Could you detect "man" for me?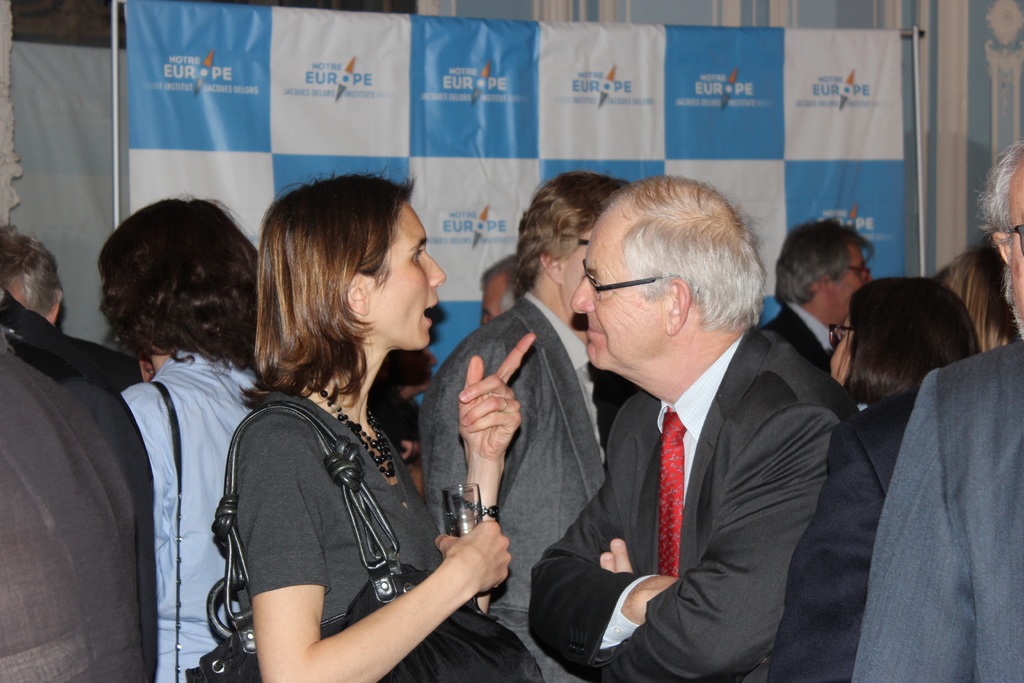
Detection result: (x1=419, y1=173, x2=626, y2=682).
